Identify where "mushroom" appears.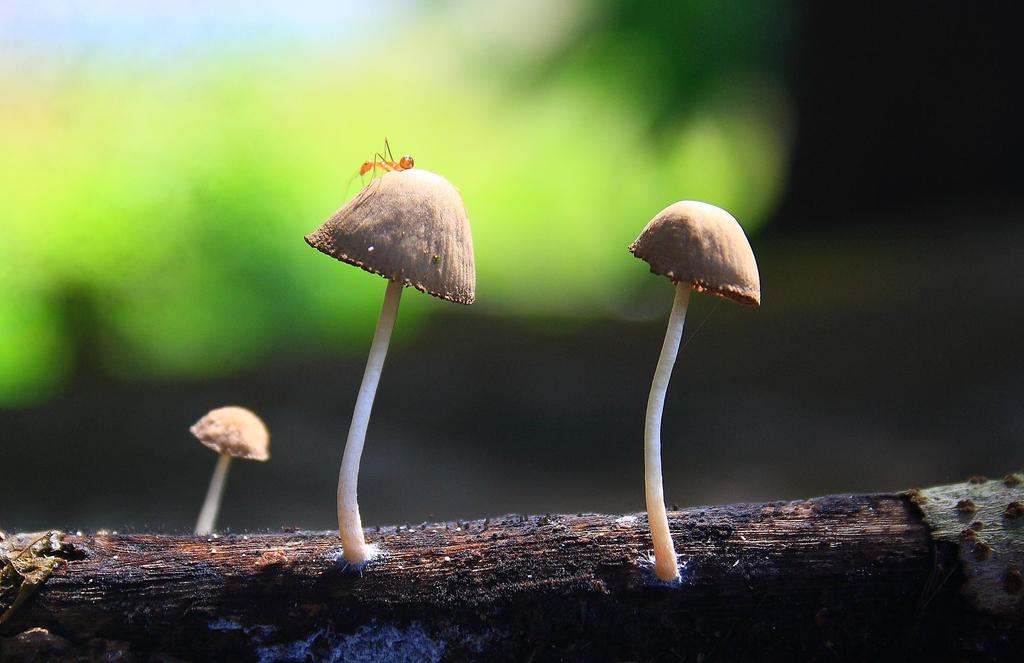
Appears at [x1=189, y1=403, x2=269, y2=538].
